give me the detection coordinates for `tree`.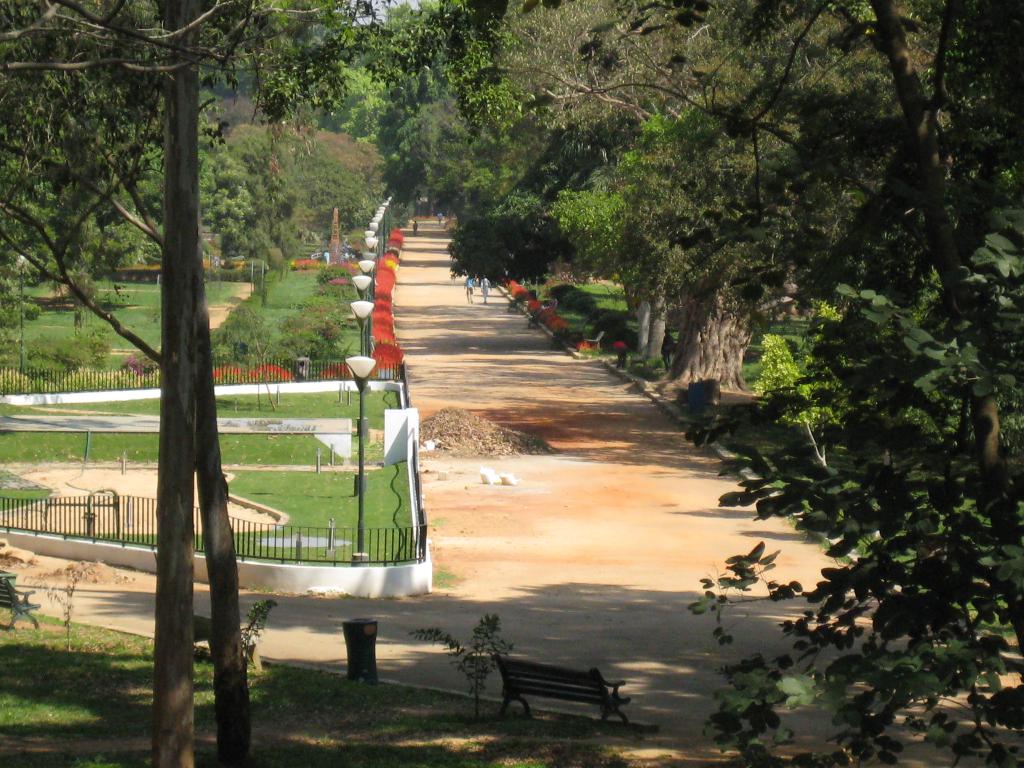
bbox(440, 79, 700, 358).
